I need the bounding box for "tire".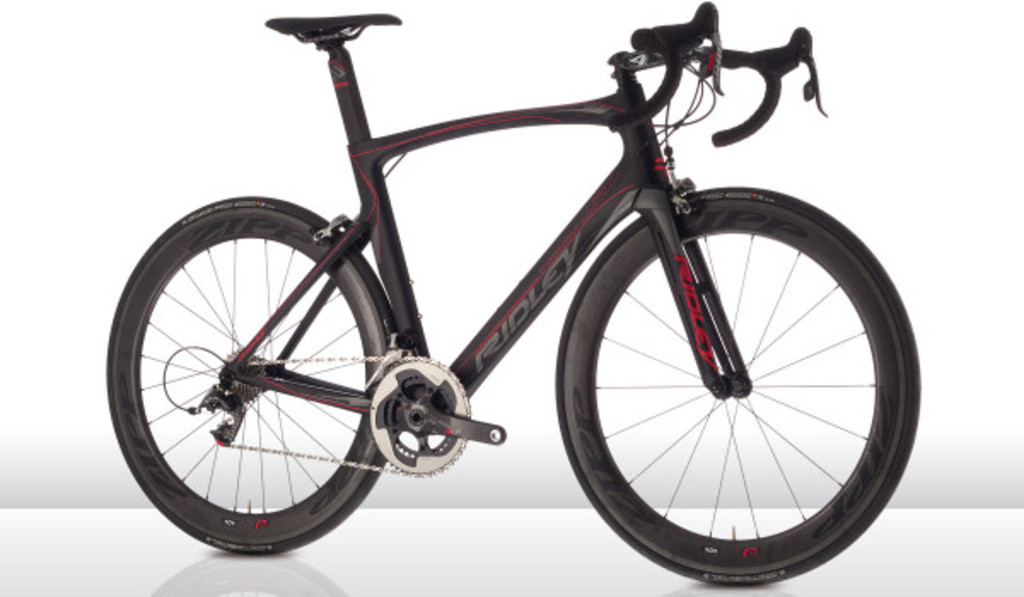
Here it is: l=553, t=193, r=922, b=582.
